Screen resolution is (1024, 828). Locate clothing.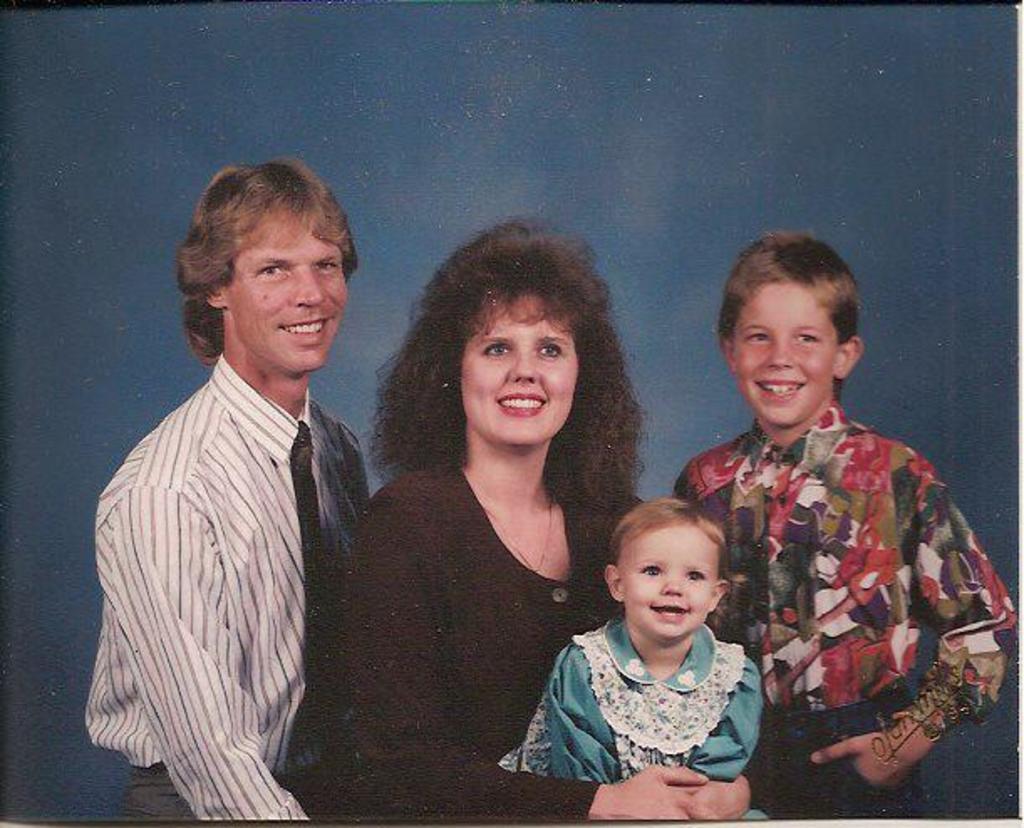
[669,401,1017,816].
